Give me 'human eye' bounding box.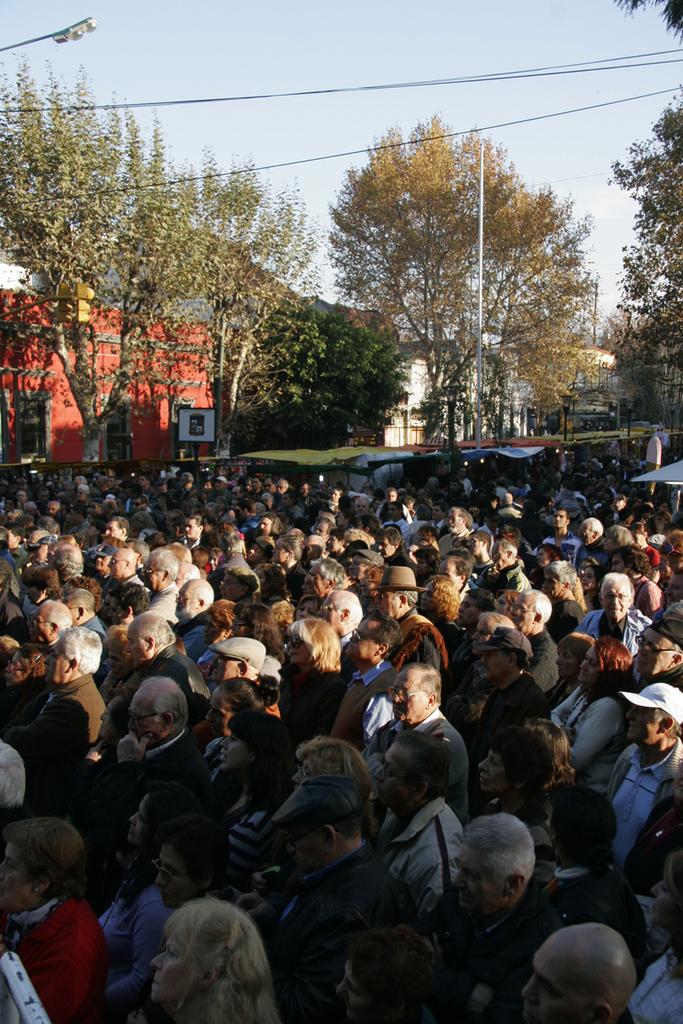
(x1=464, y1=602, x2=468, y2=608).
